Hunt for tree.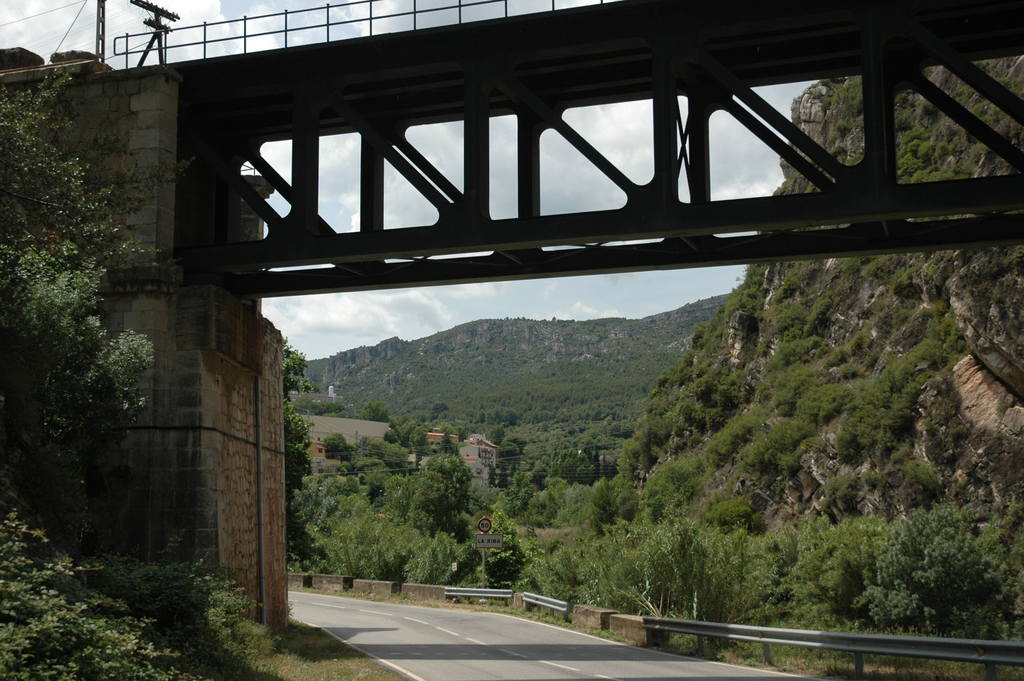
Hunted down at (282,339,320,566).
